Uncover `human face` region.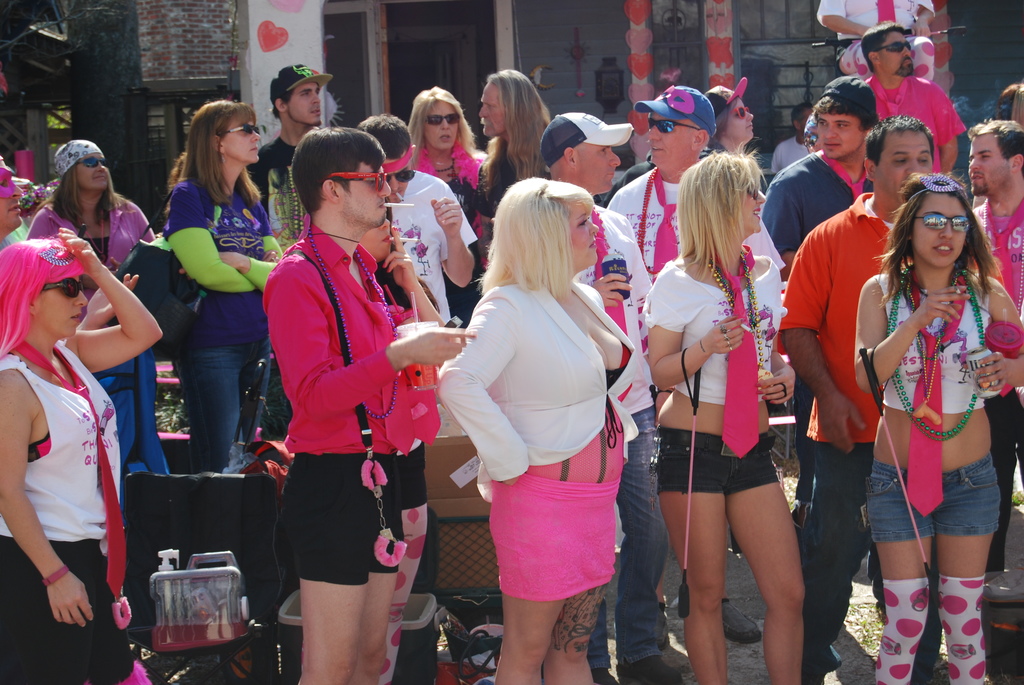
Uncovered: l=343, t=160, r=390, b=230.
